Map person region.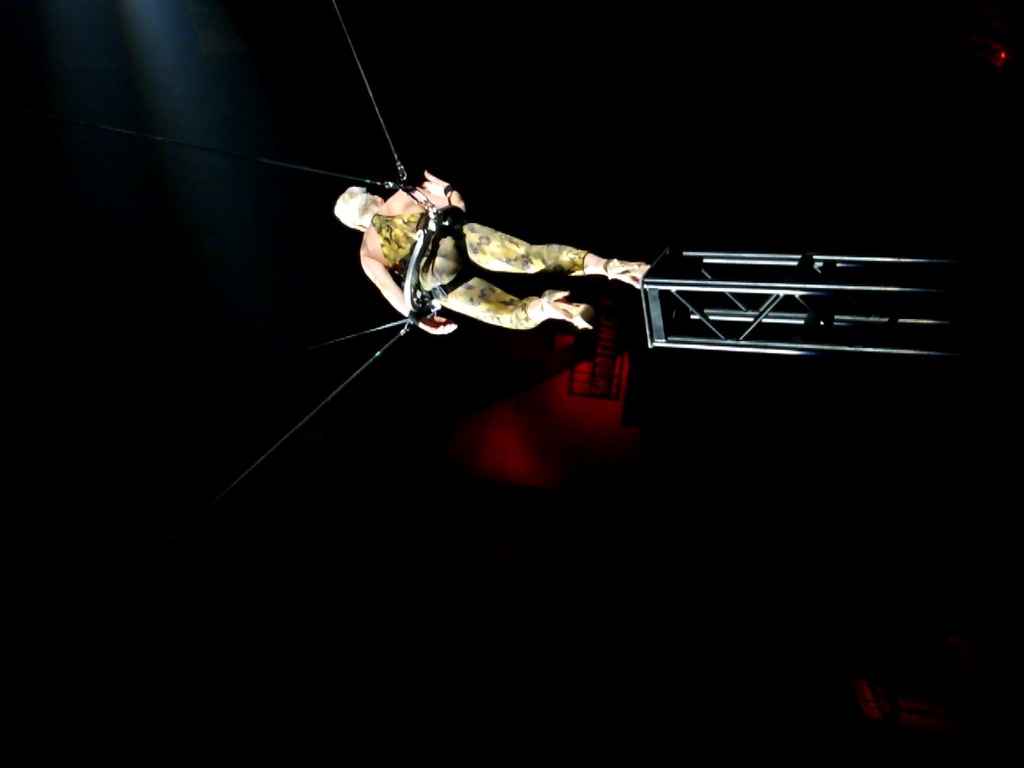
Mapped to bbox(424, 167, 646, 335).
